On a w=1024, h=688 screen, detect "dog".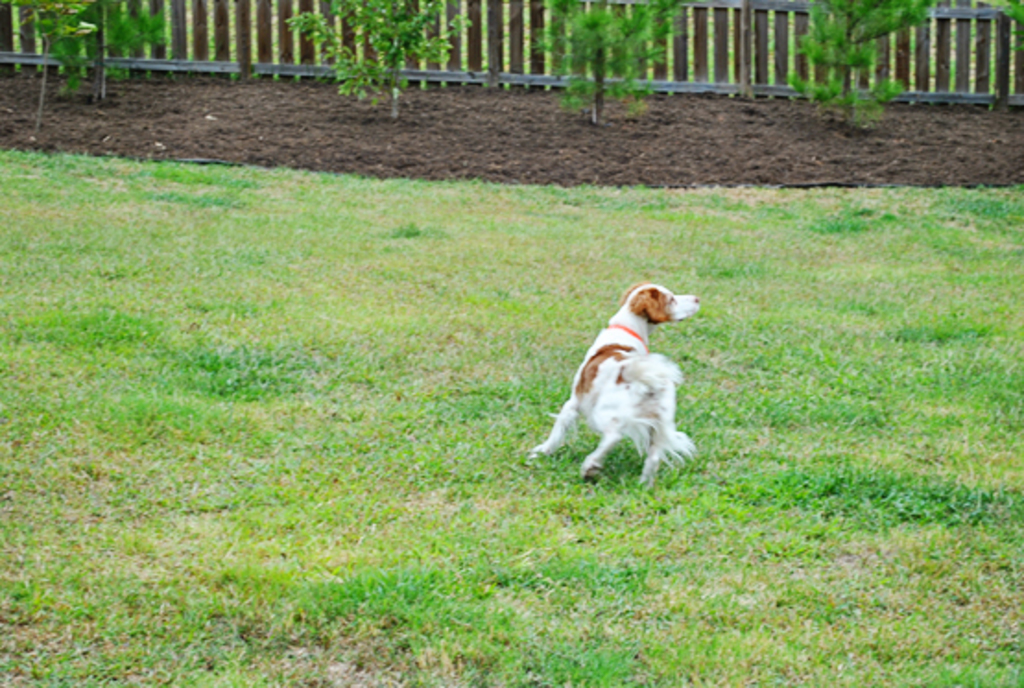
531/275/707/492.
